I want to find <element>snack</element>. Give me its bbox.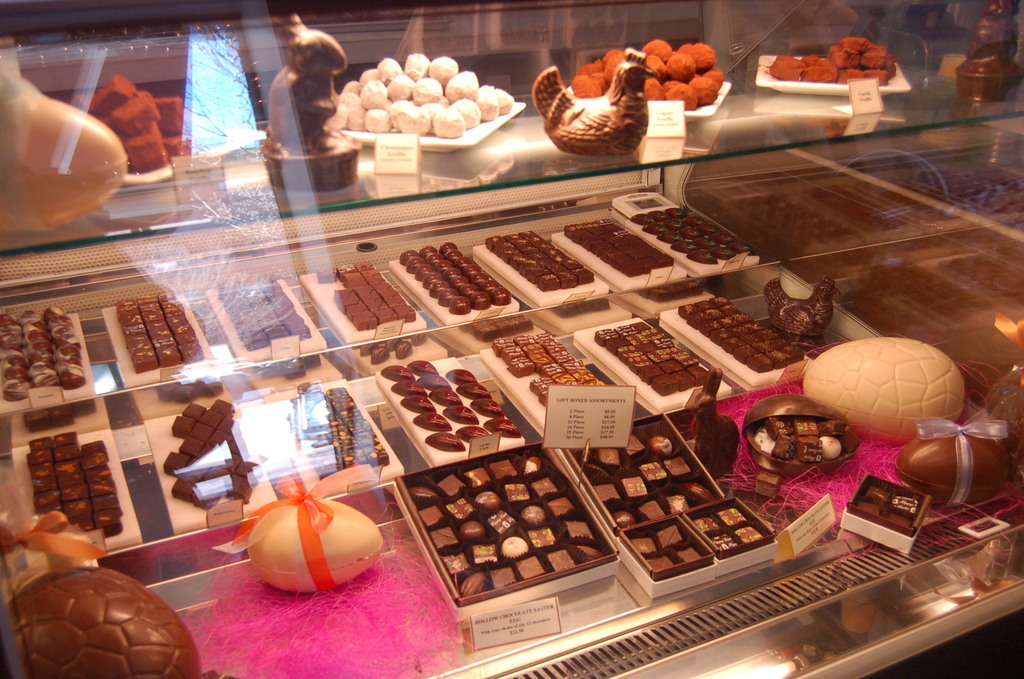
rect(703, 67, 721, 92).
